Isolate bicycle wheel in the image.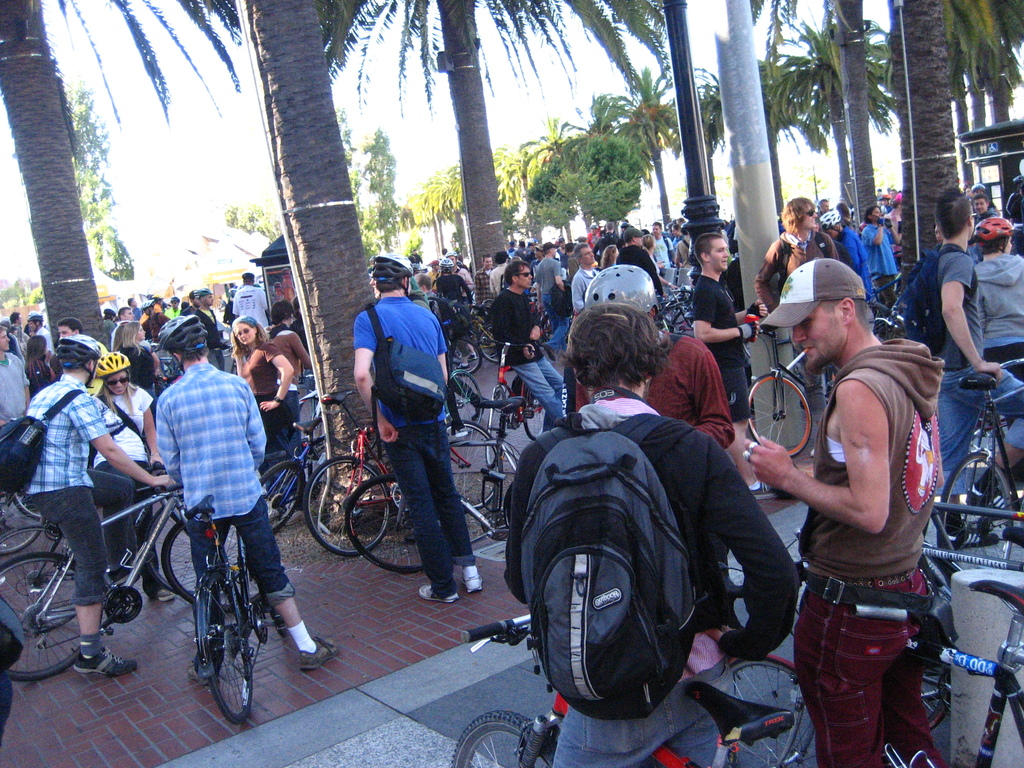
Isolated region: bbox=(746, 367, 813, 457).
